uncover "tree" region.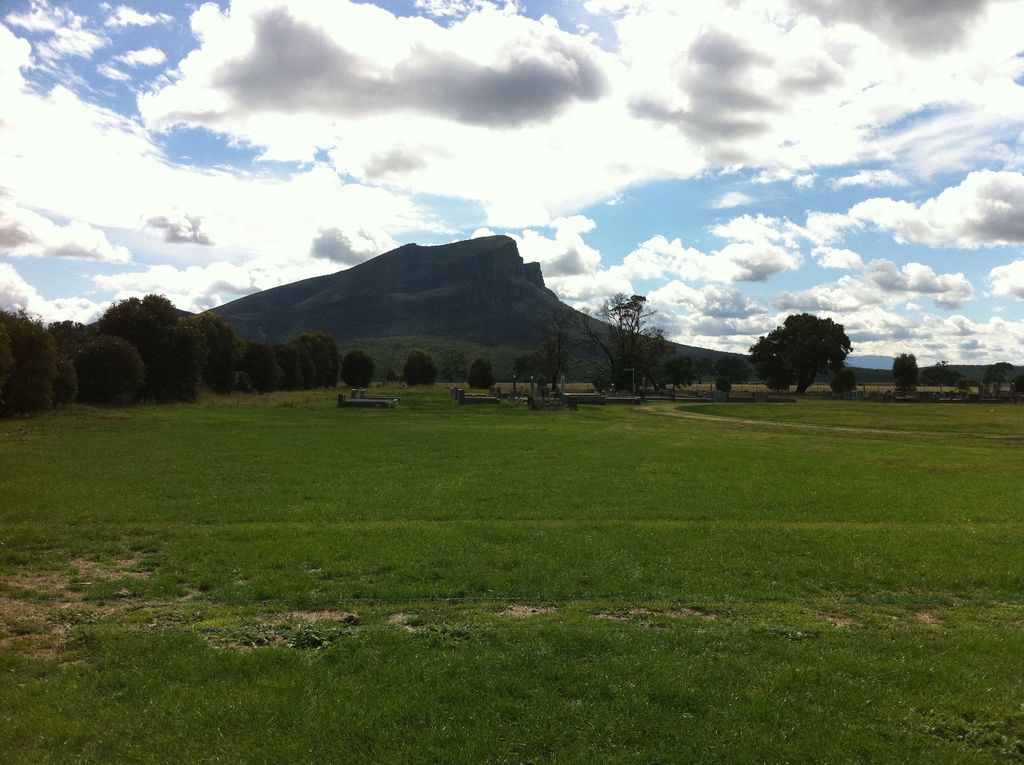
Uncovered: 582:295:668:387.
